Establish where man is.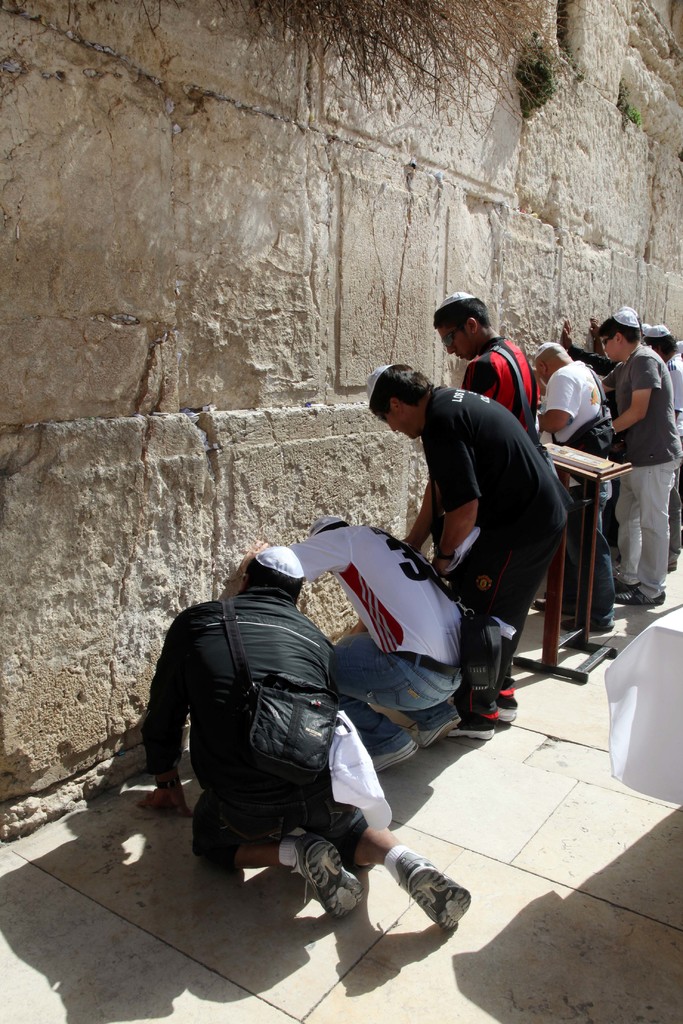
Established at {"left": 440, "top": 285, "right": 538, "bottom": 438}.
